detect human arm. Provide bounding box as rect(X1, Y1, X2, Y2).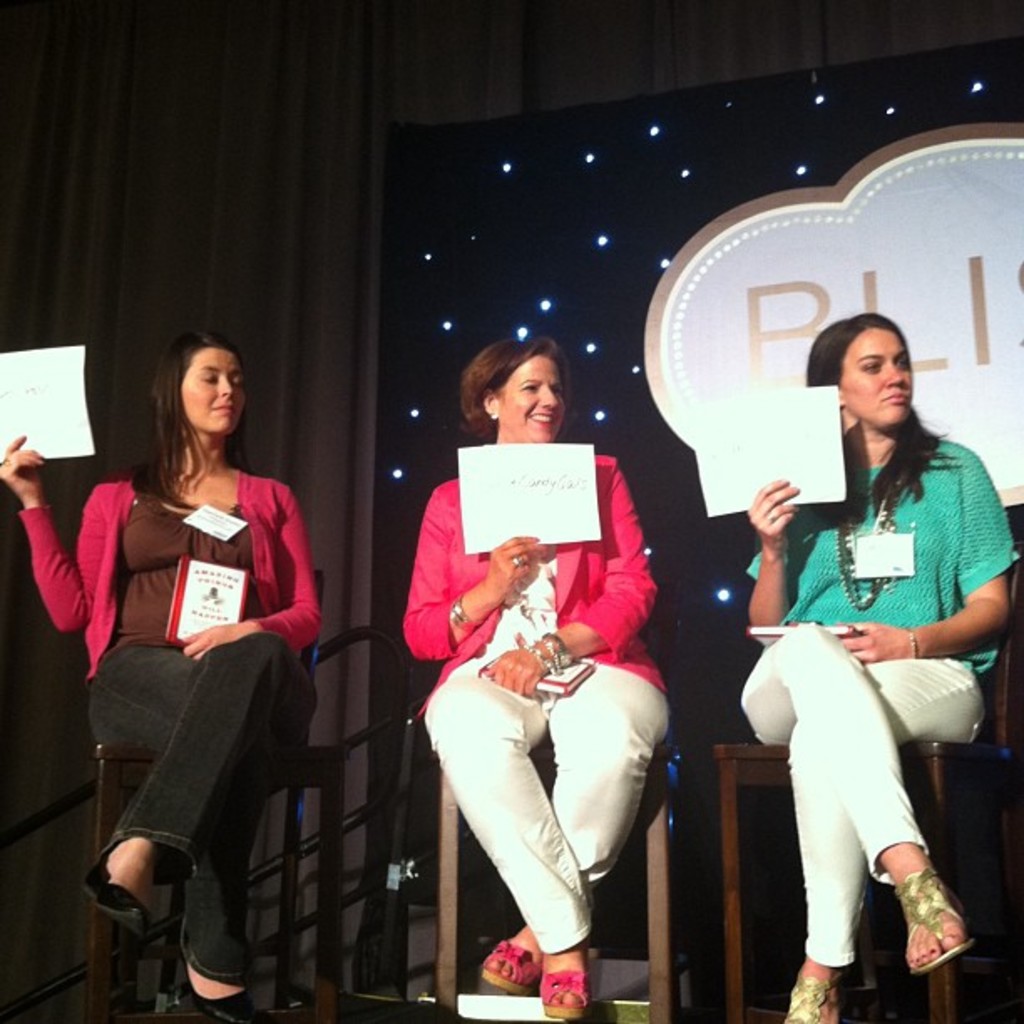
rect(728, 462, 796, 643).
